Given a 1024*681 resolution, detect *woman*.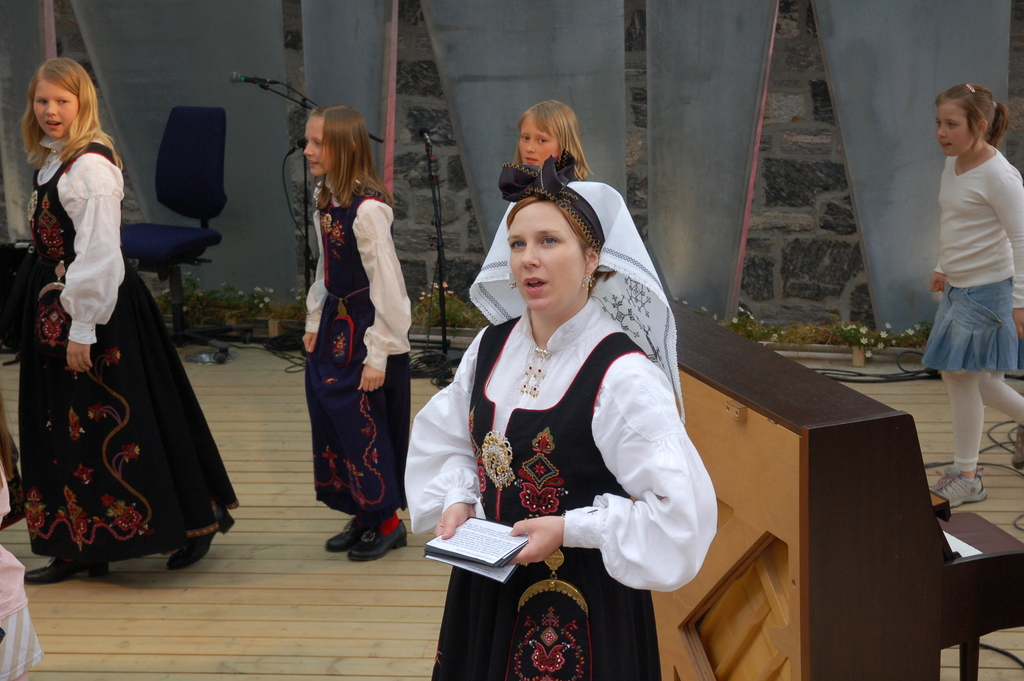
449:100:659:477.
